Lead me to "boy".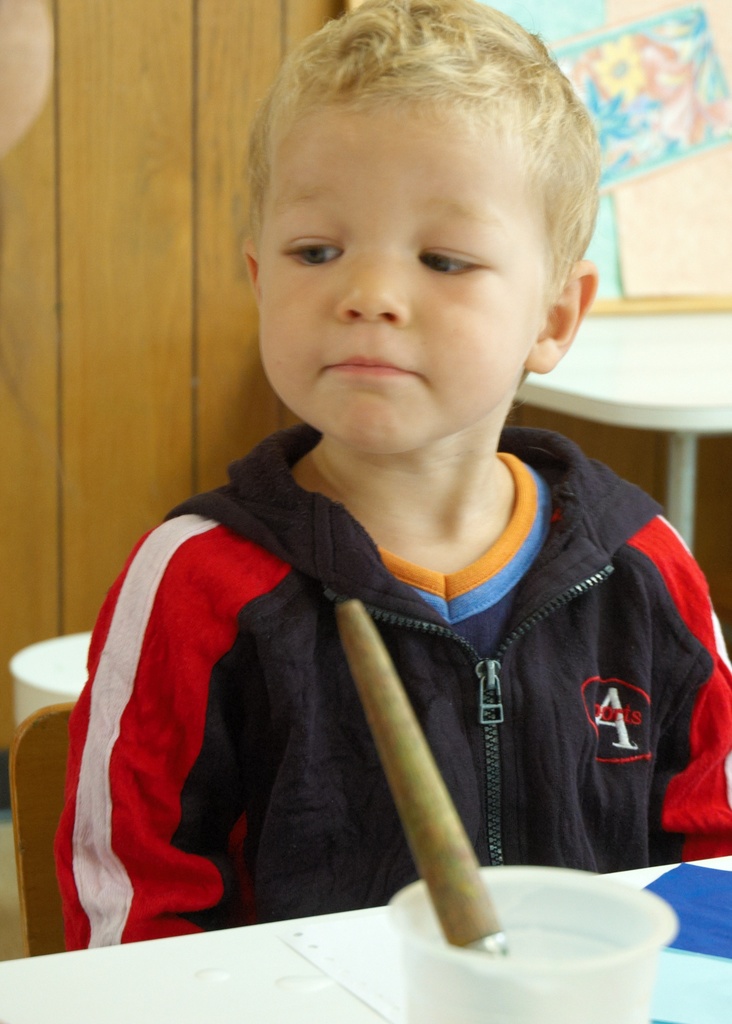
Lead to box(99, 31, 701, 918).
